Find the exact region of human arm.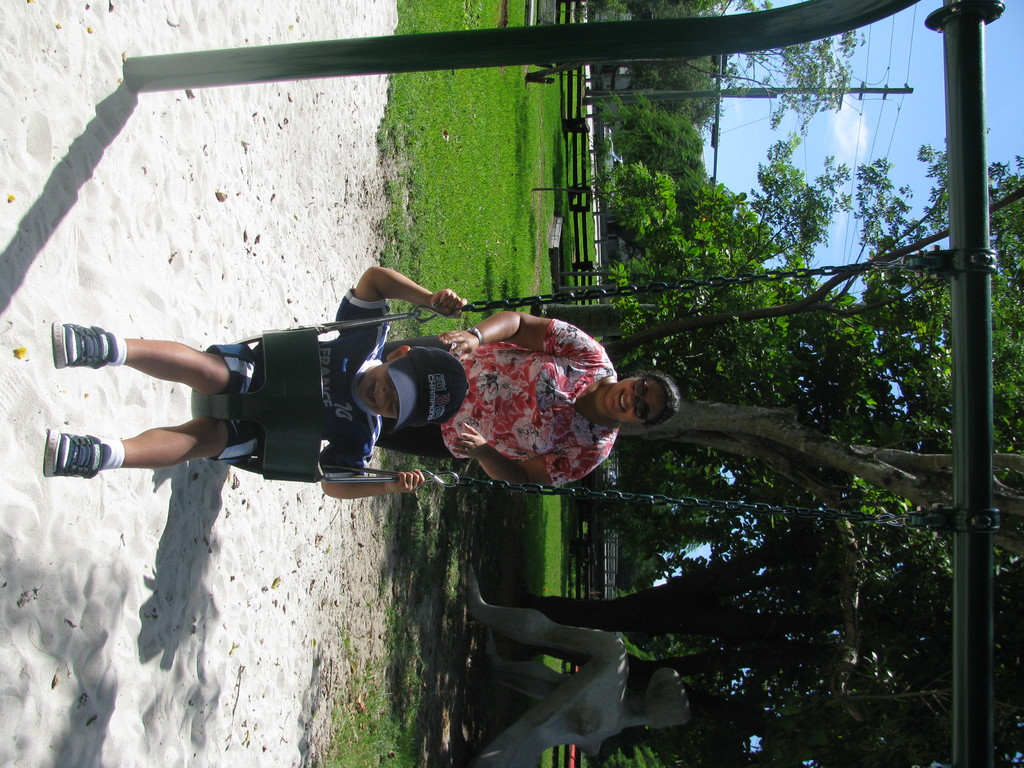
Exact region: box(324, 264, 448, 326).
